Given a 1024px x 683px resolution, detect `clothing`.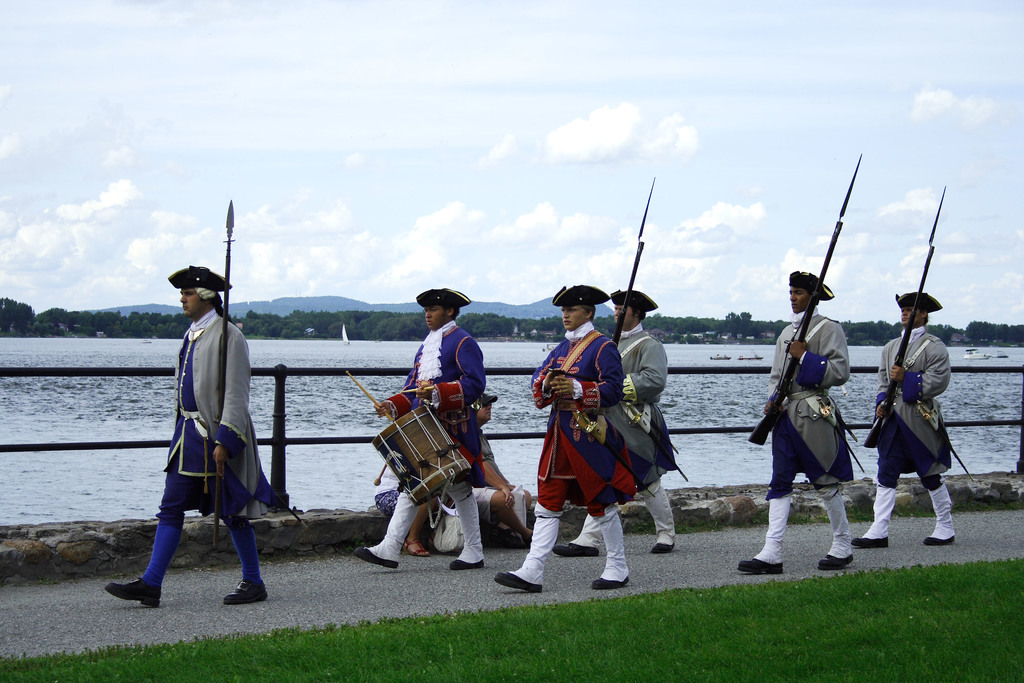
region(572, 319, 686, 558).
